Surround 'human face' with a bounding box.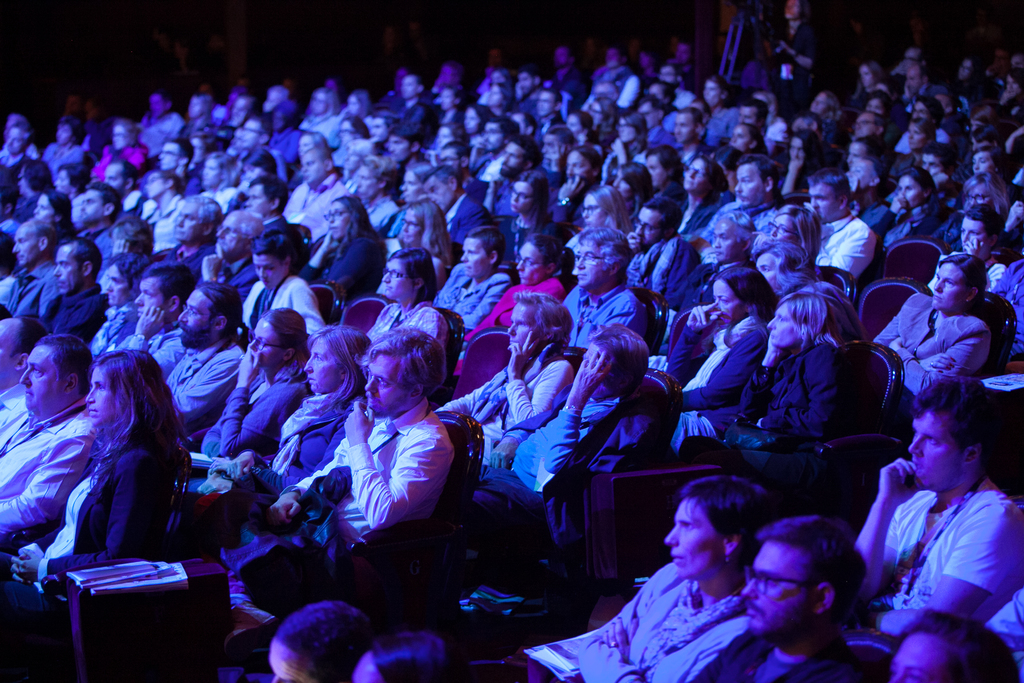
328,201,350,240.
